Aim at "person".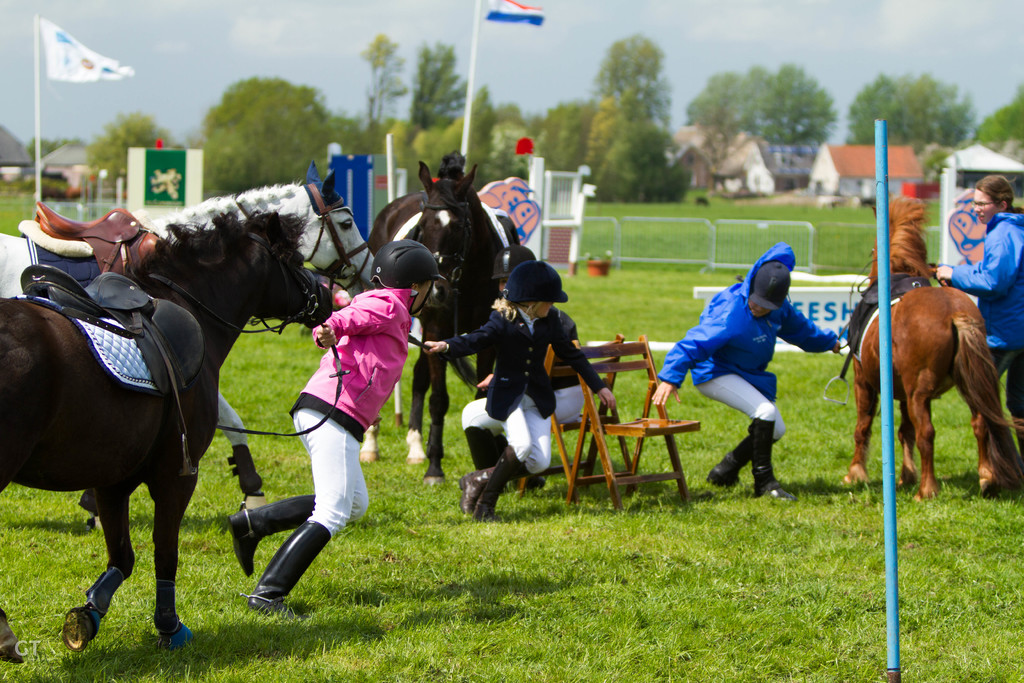
Aimed at rect(463, 243, 582, 490).
